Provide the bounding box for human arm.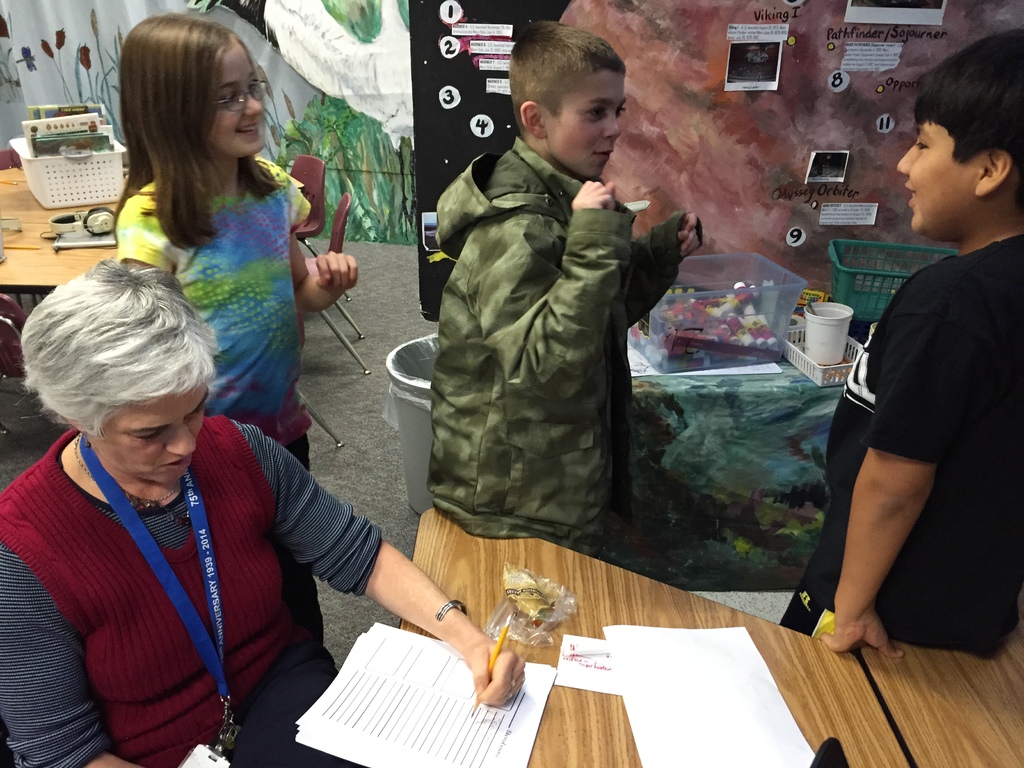
[461, 173, 641, 399].
